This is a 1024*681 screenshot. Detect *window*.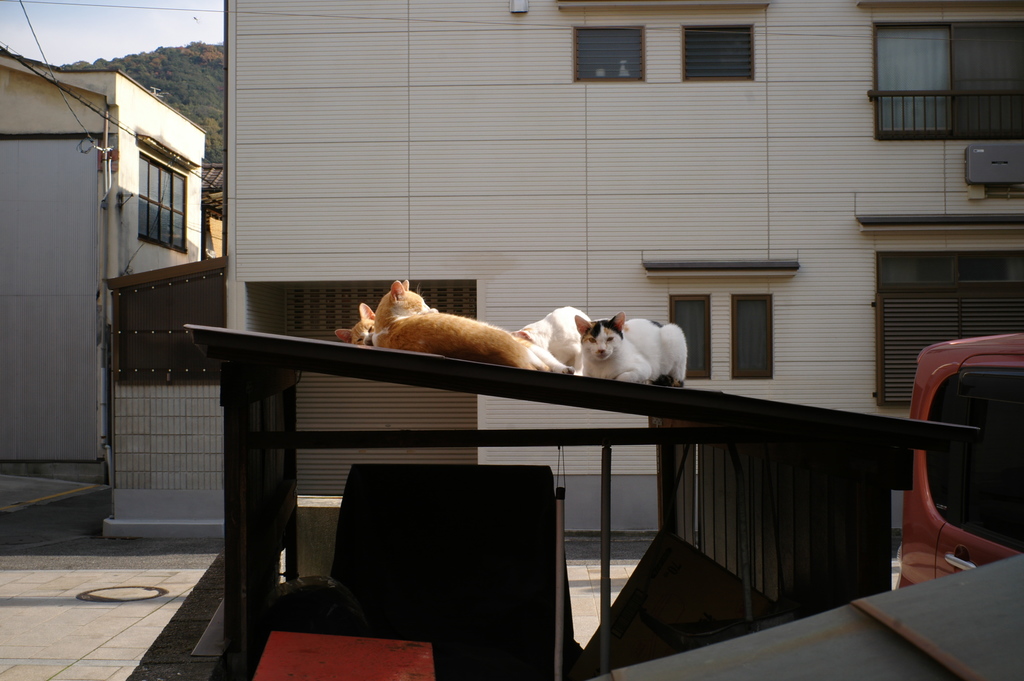
(x1=570, y1=26, x2=651, y2=84).
